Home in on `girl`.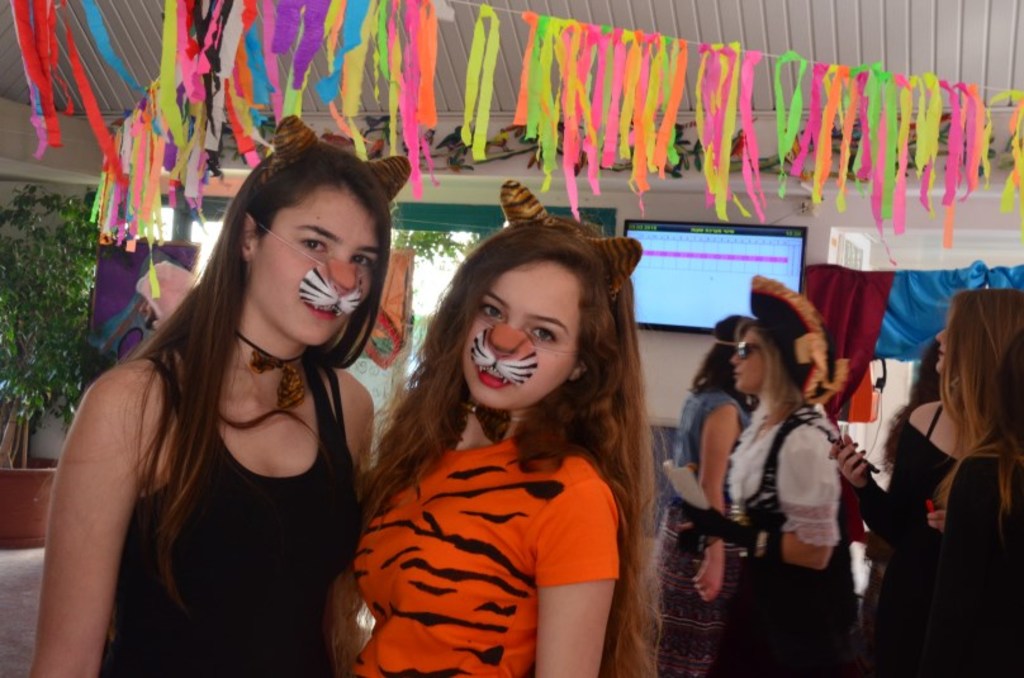
Homed in at crop(677, 317, 755, 660).
